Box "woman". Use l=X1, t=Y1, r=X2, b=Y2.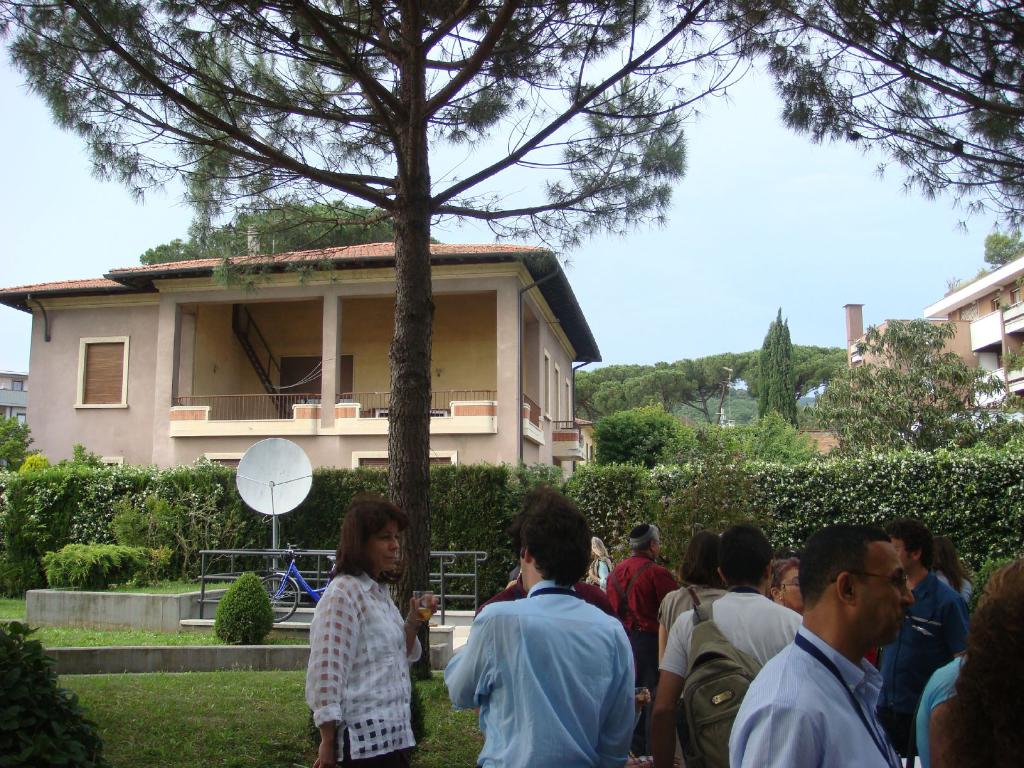
l=657, t=534, r=728, b=682.
